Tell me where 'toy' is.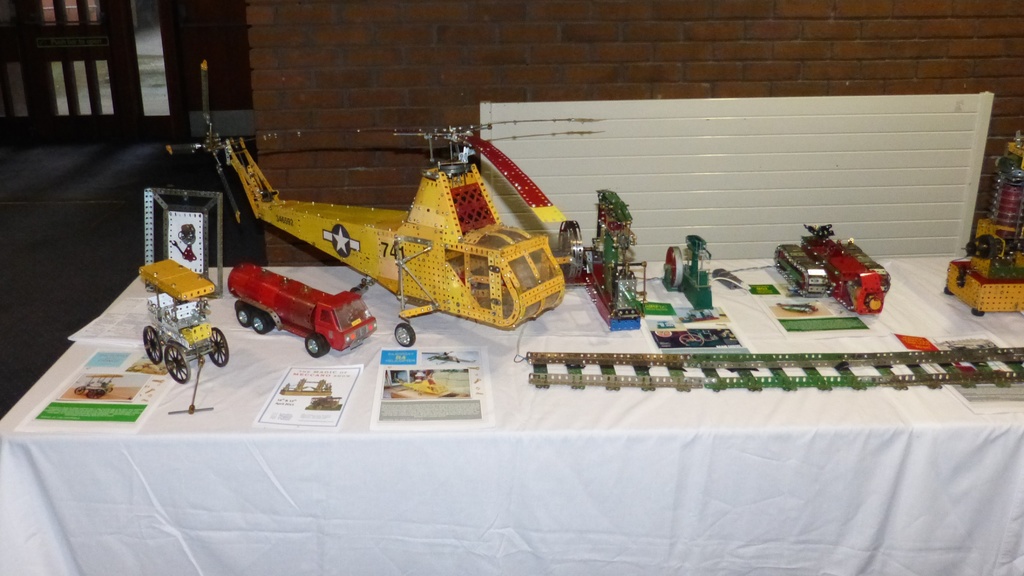
'toy' is at x1=558 y1=189 x2=646 y2=333.
